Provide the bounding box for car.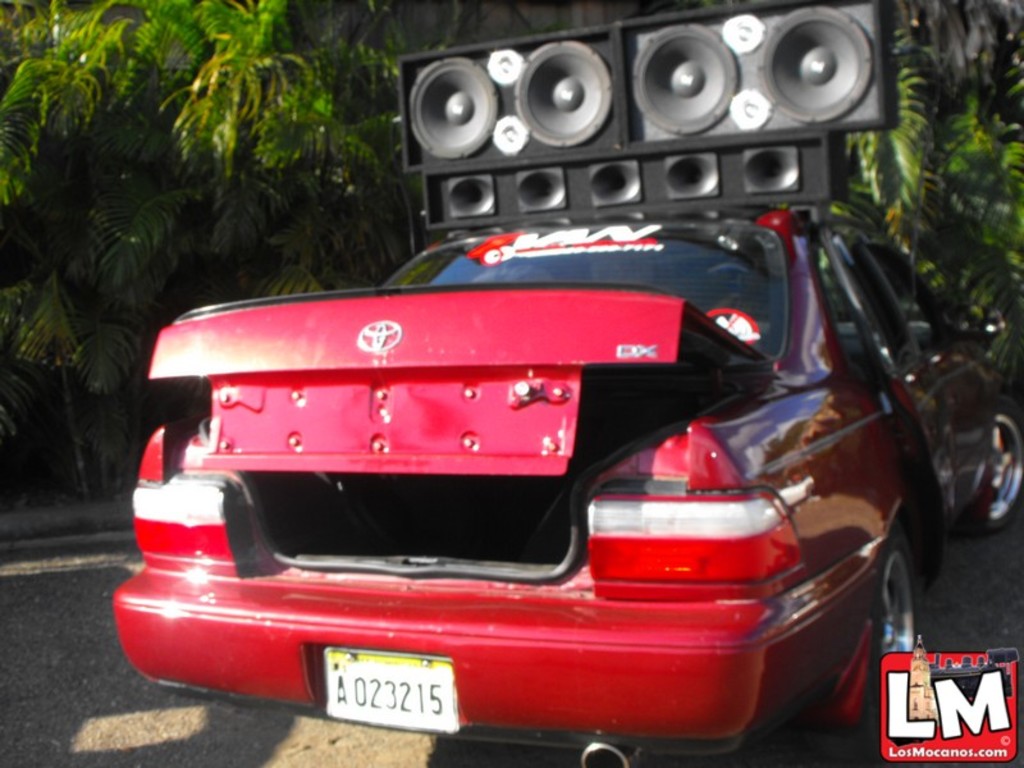
rect(131, 90, 973, 748).
